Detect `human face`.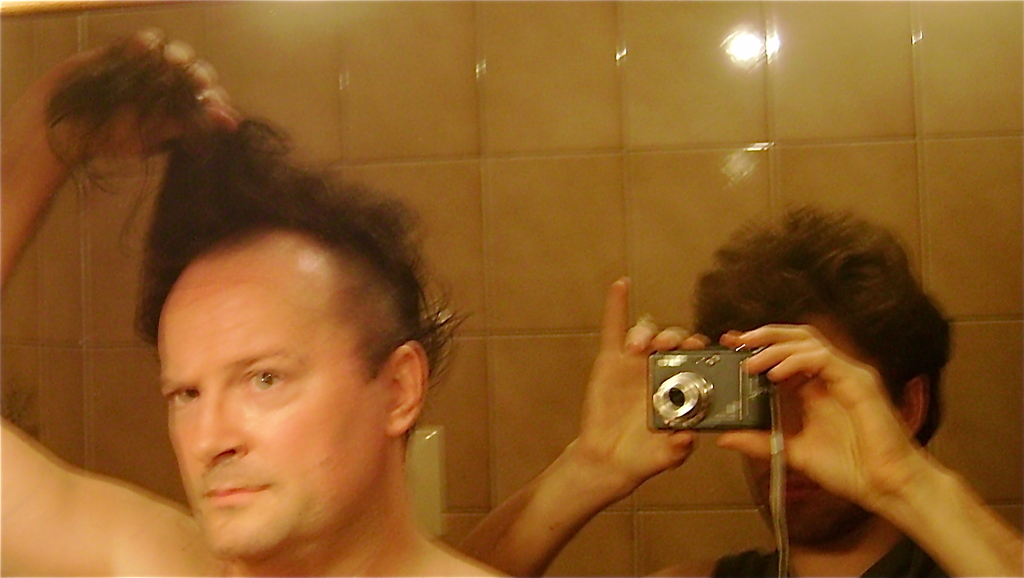
Detected at bbox=[156, 278, 378, 562].
